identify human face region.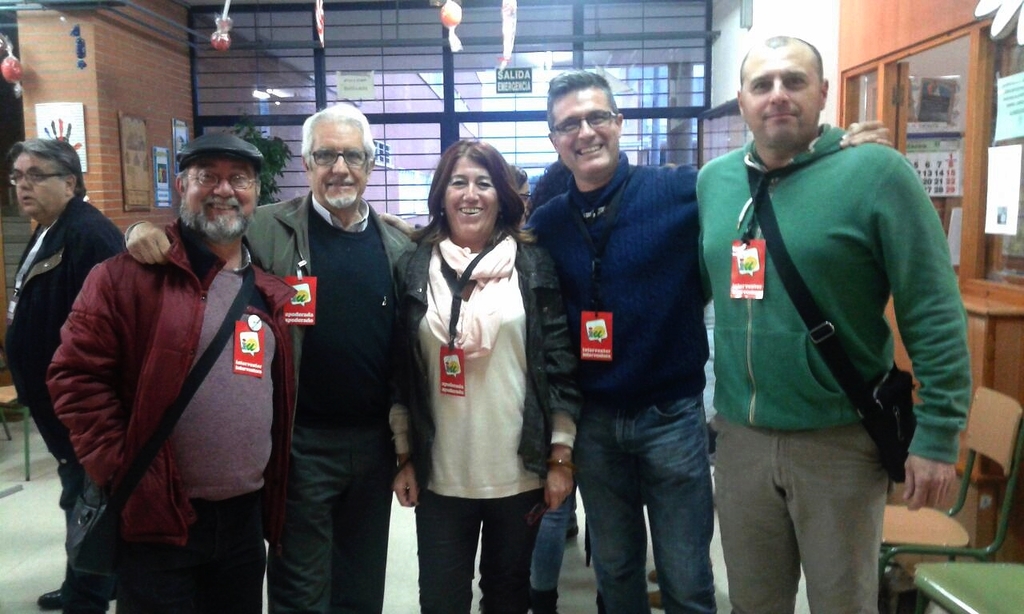
Region: left=310, top=121, right=362, bottom=205.
